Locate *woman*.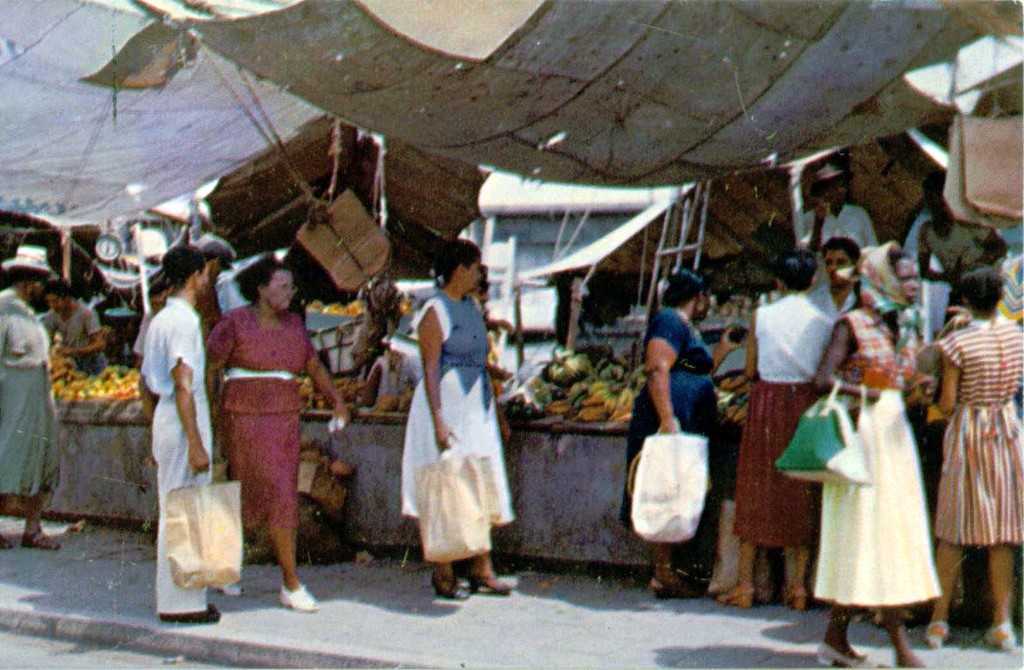
Bounding box: l=728, t=249, r=841, b=617.
